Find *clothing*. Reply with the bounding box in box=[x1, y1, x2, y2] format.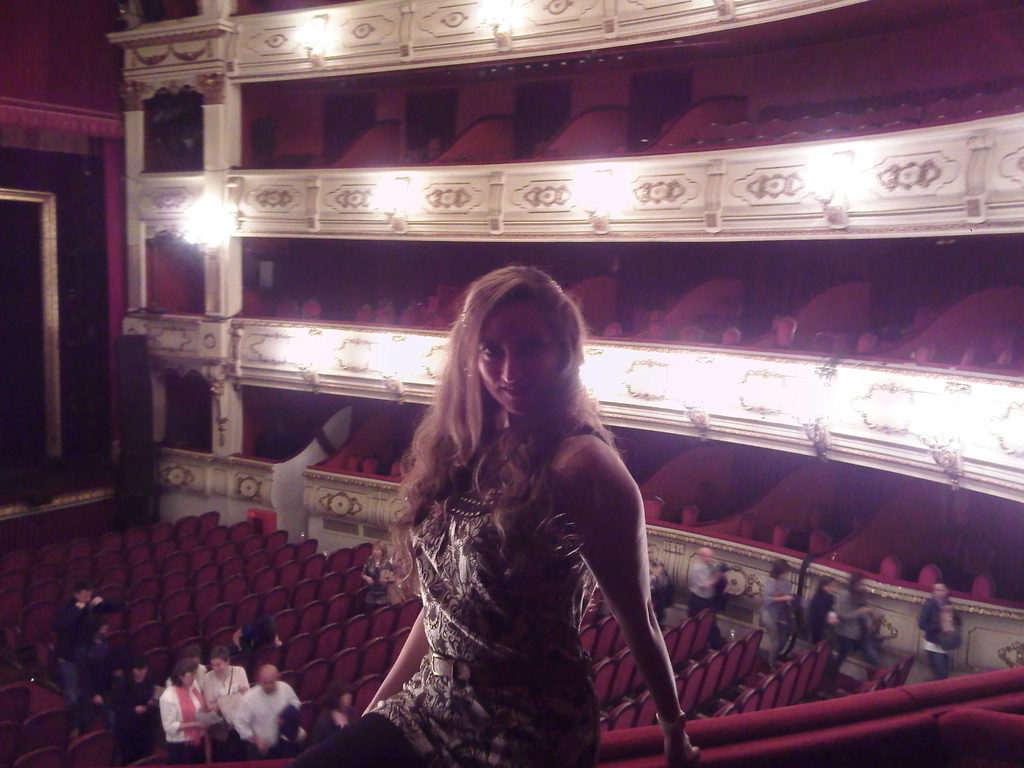
box=[234, 680, 297, 750].
